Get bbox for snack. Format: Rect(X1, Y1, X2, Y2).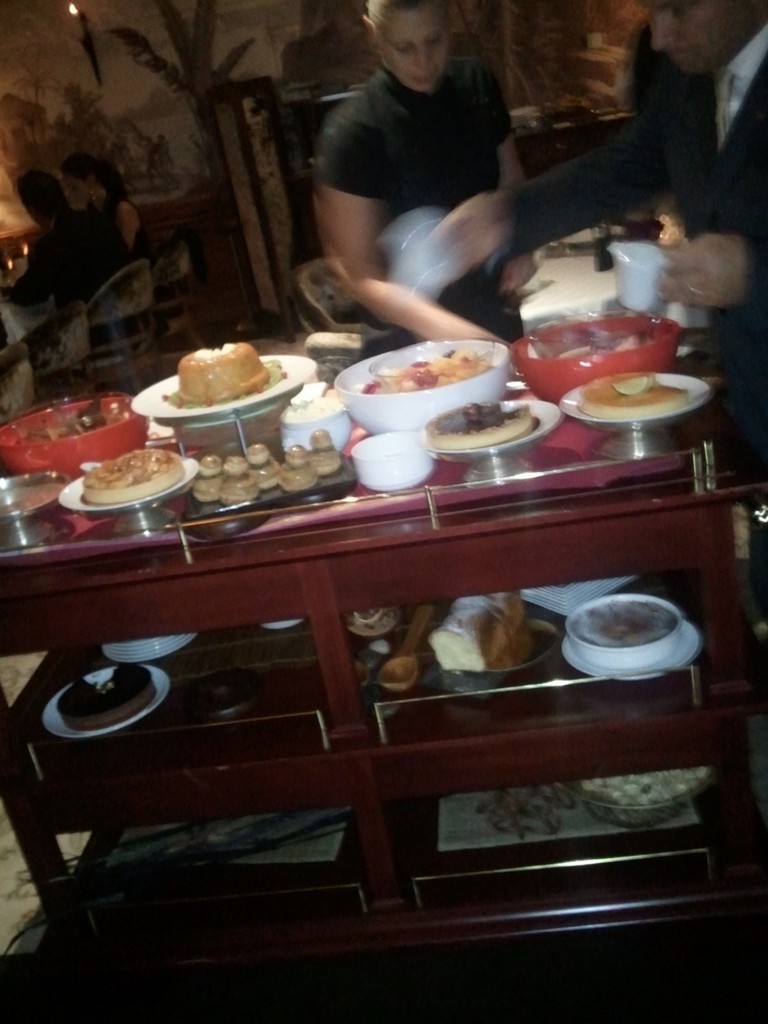
Rect(214, 452, 260, 505).
